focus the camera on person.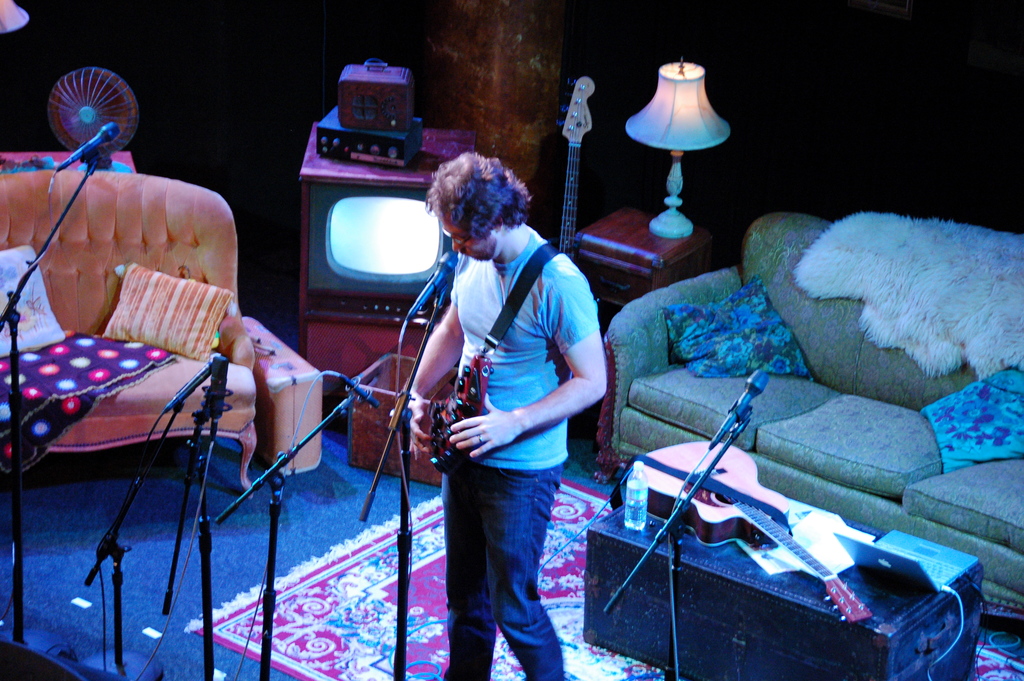
Focus region: detection(403, 147, 609, 680).
